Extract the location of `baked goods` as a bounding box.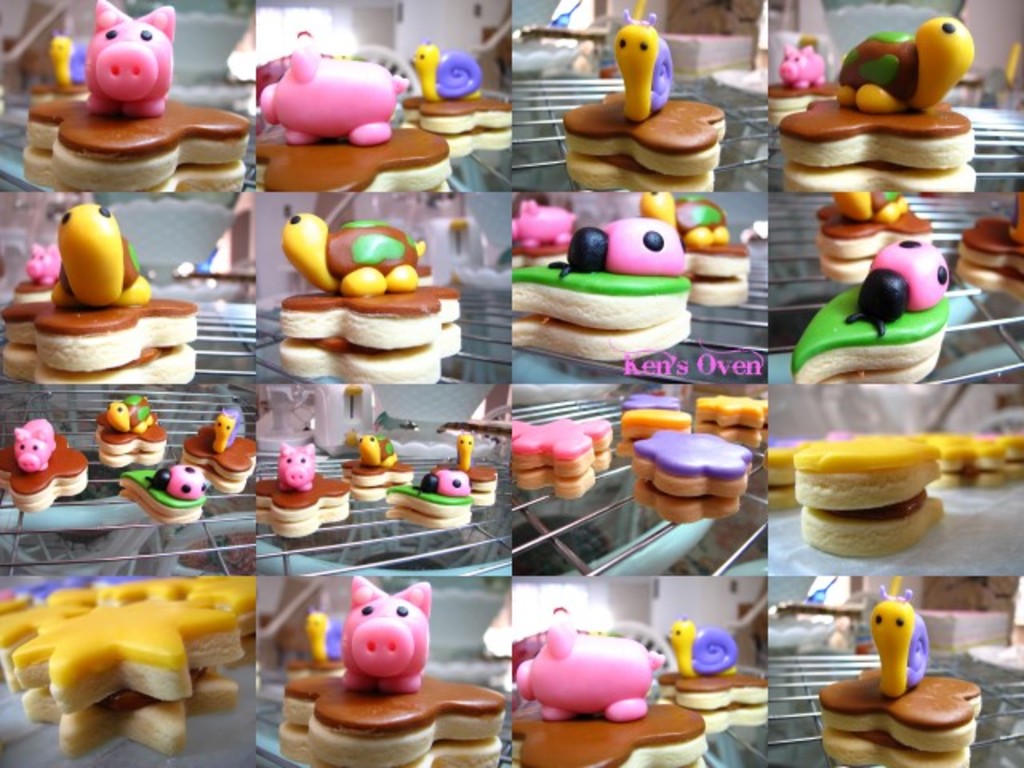
246, 16, 453, 197.
